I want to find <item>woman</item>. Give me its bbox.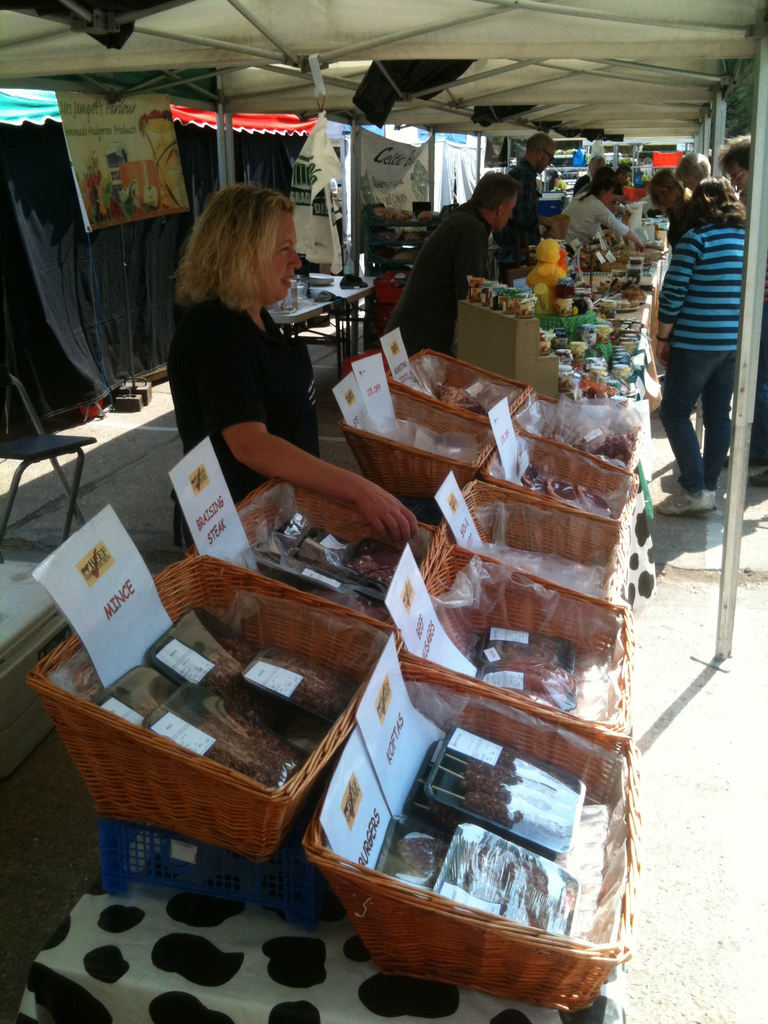
<region>648, 170, 692, 254</region>.
